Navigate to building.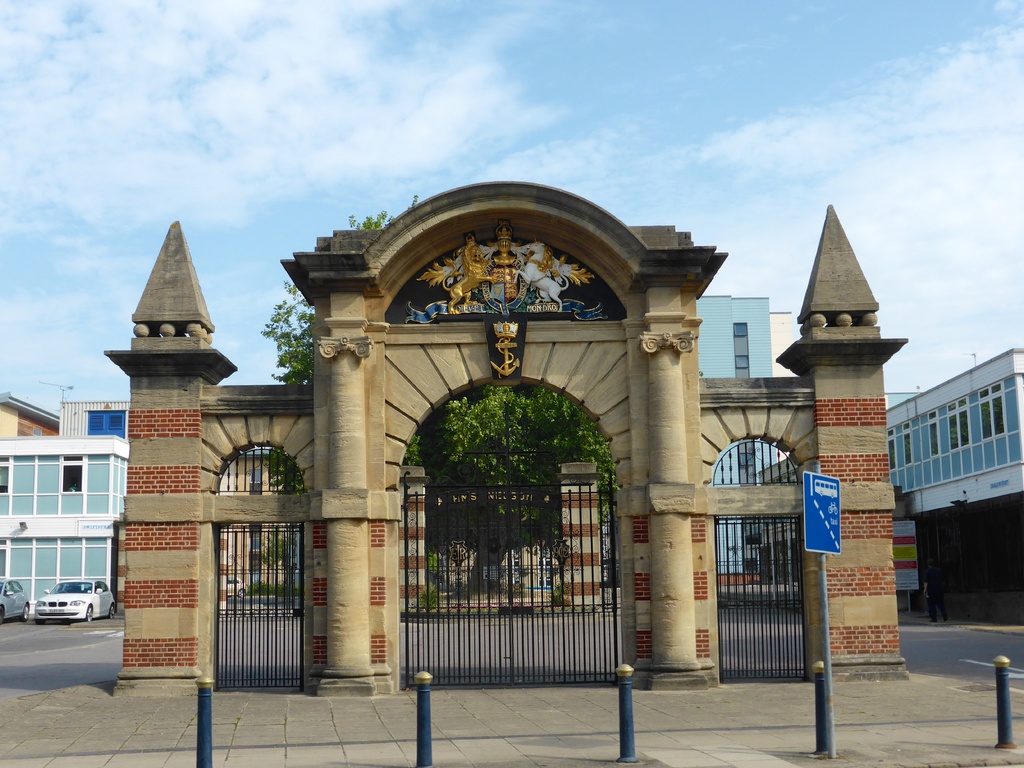
Navigation target: left=0, top=438, right=127, bottom=614.
